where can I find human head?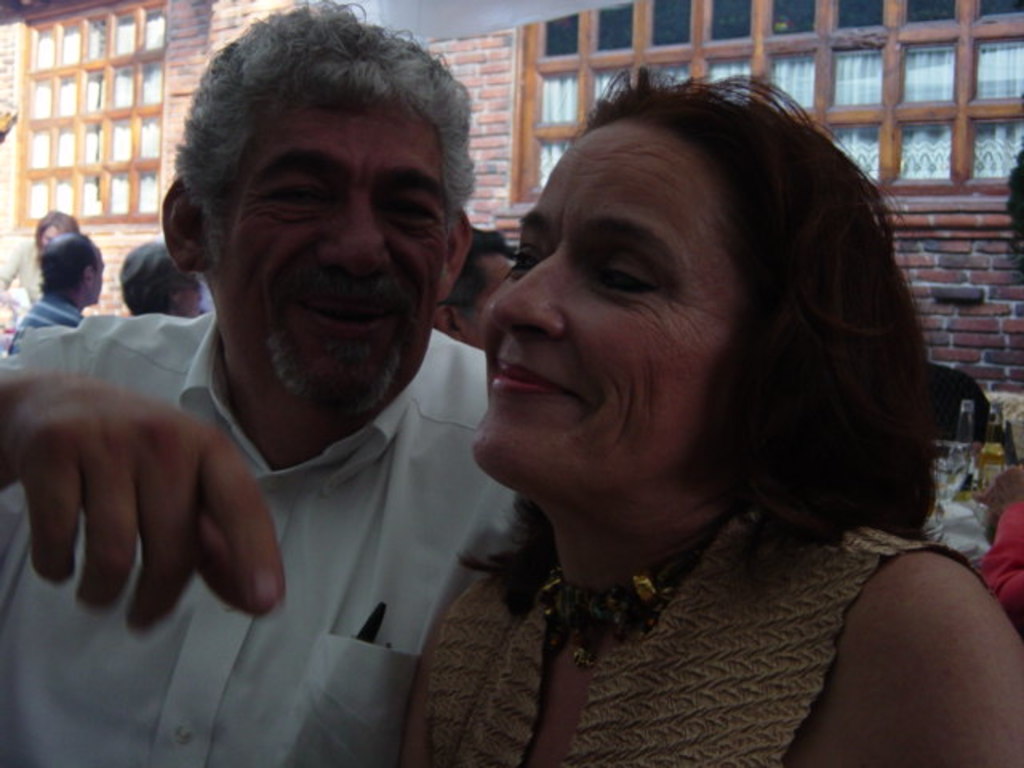
You can find it at [left=122, top=242, right=205, bottom=322].
